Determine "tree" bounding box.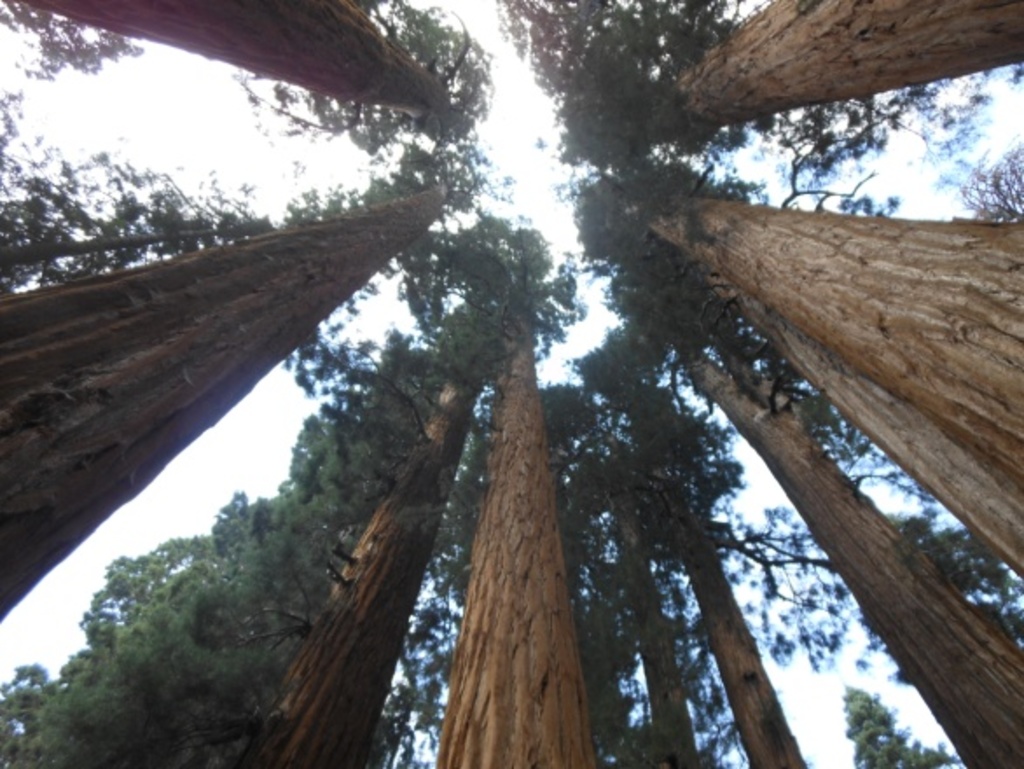
Determined: l=556, t=154, r=1022, b=596.
